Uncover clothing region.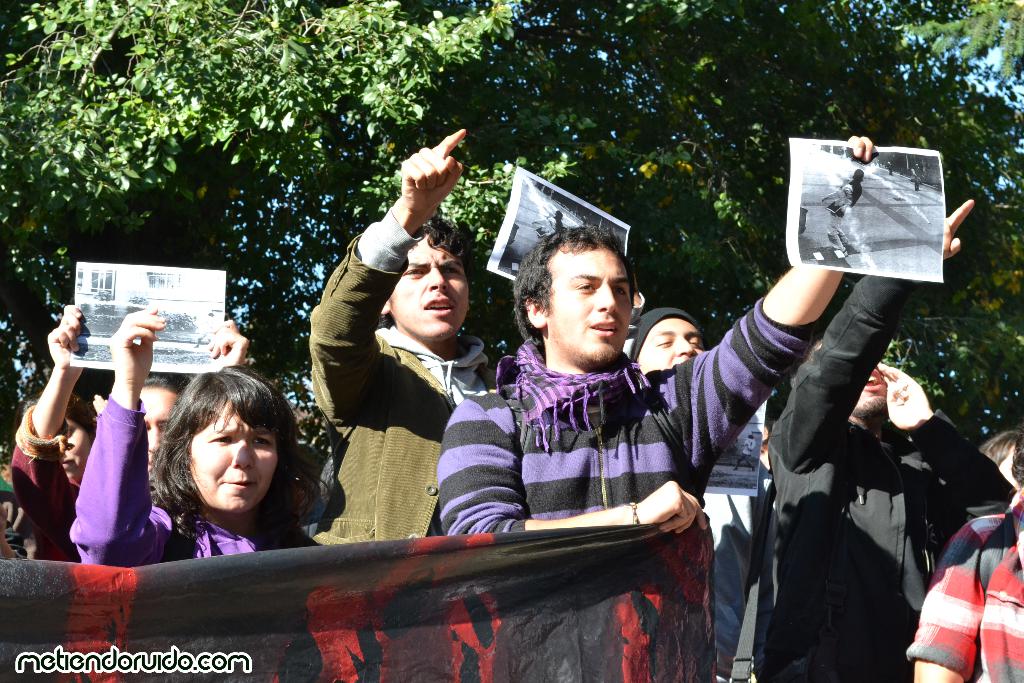
Uncovered: l=692, t=404, r=790, b=682.
